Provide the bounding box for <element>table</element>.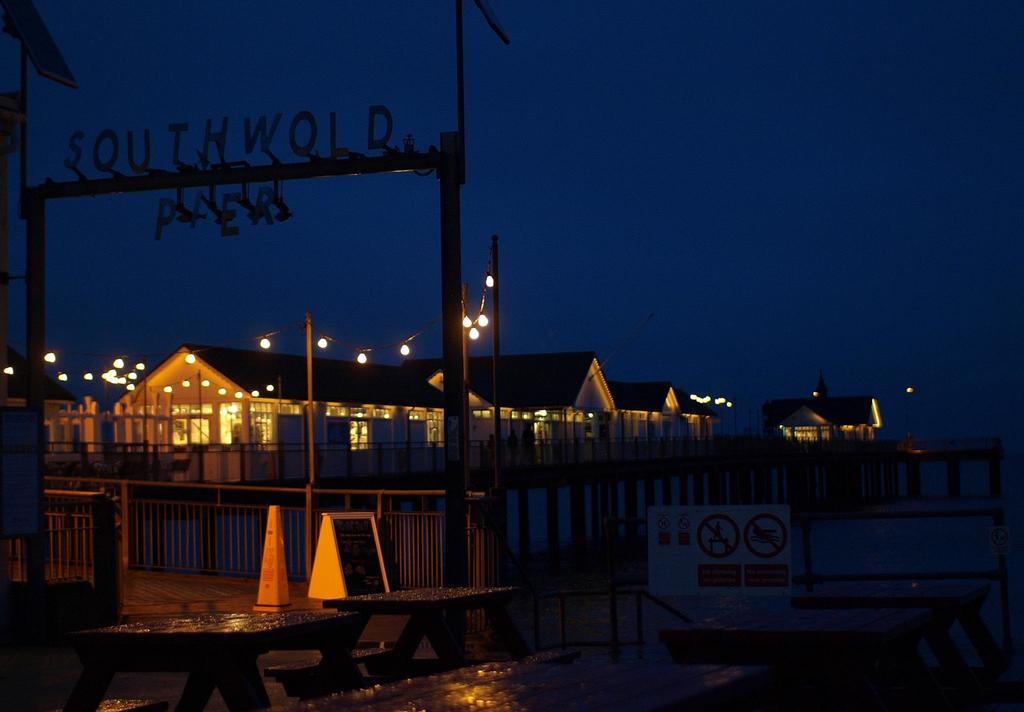
bbox(330, 643, 761, 711).
